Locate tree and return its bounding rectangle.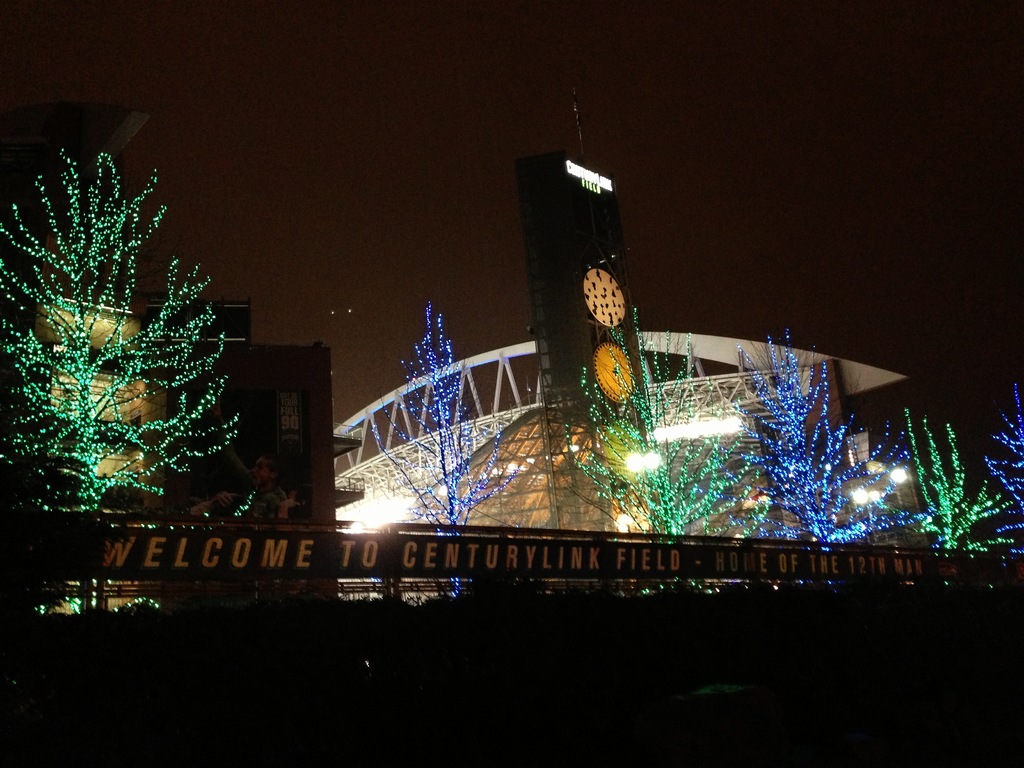
[562,301,768,595].
